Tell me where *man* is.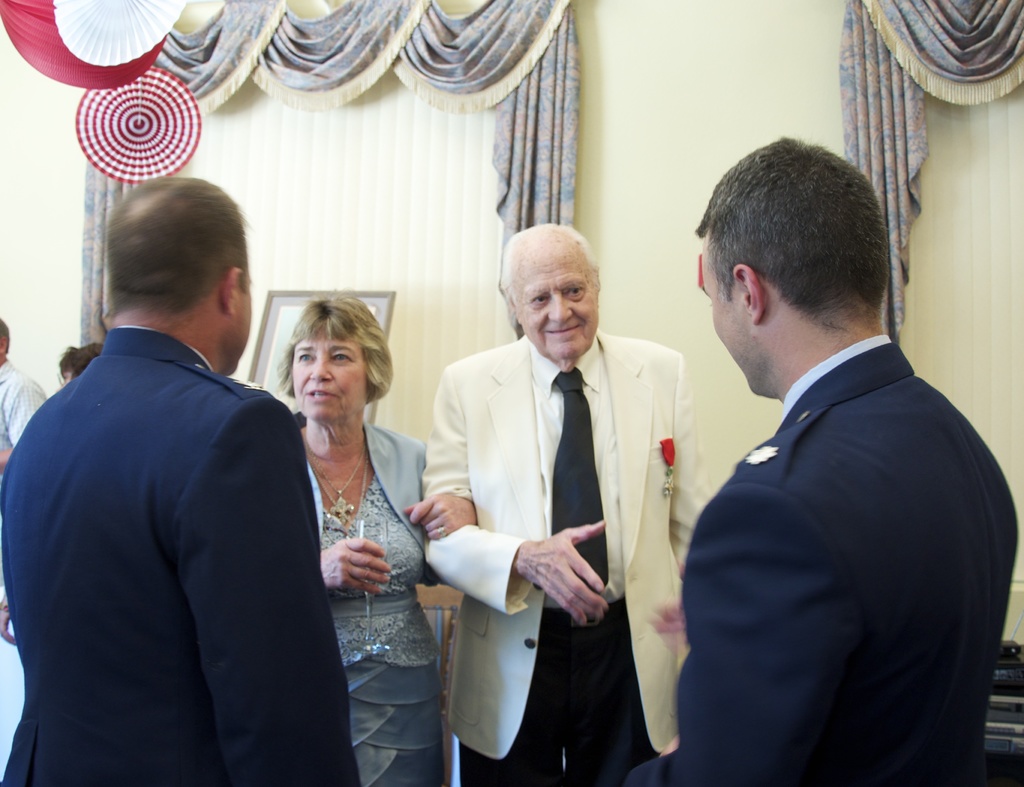
*man* is at [x1=426, y1=223, x2=708, y2=786].
